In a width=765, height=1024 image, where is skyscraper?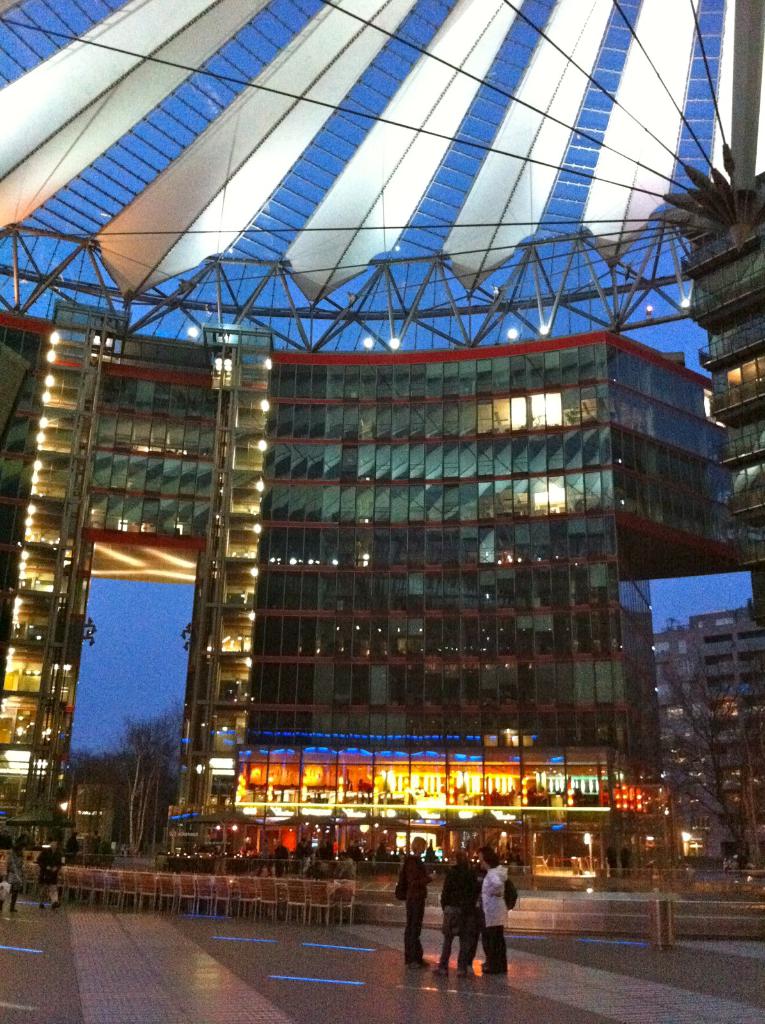
[697,599,764,876].
